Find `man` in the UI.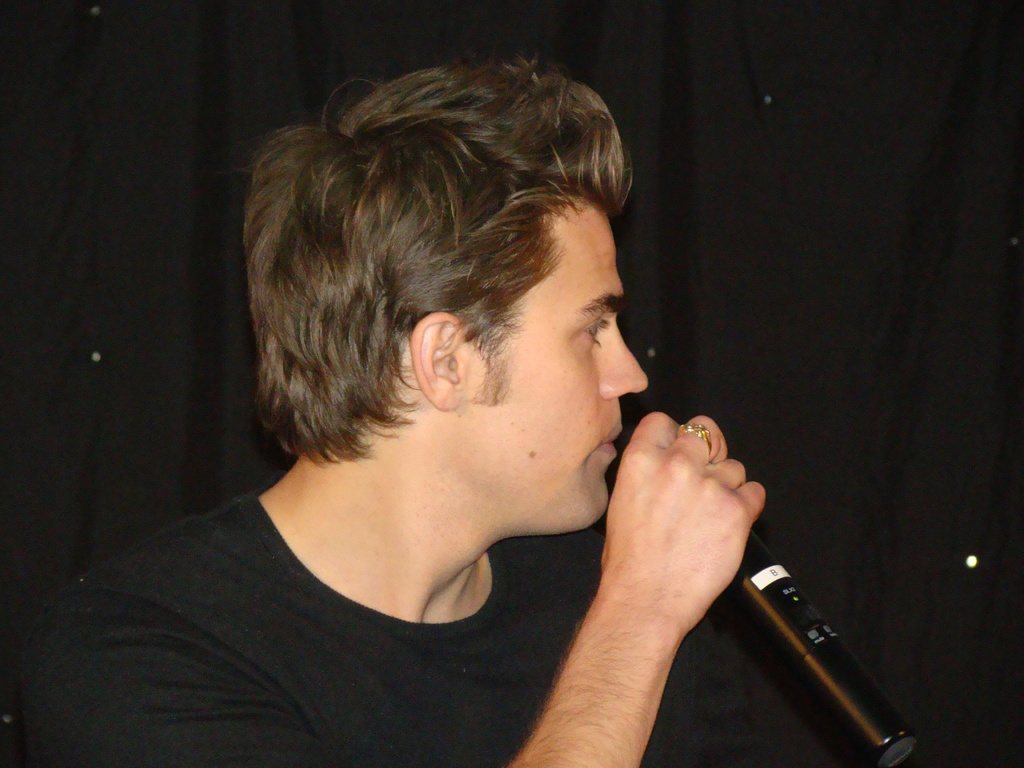
UI element at left=0, top=54, right=899, bottom=767.
